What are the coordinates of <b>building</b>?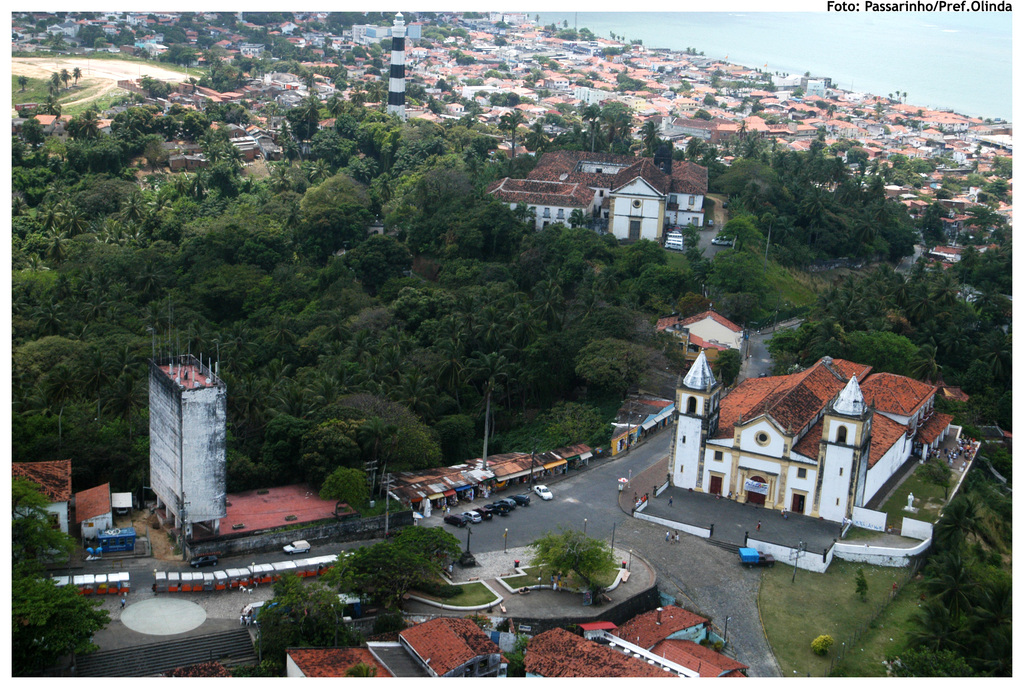
(x1=150, y1=657, x2=220, y2=678).
